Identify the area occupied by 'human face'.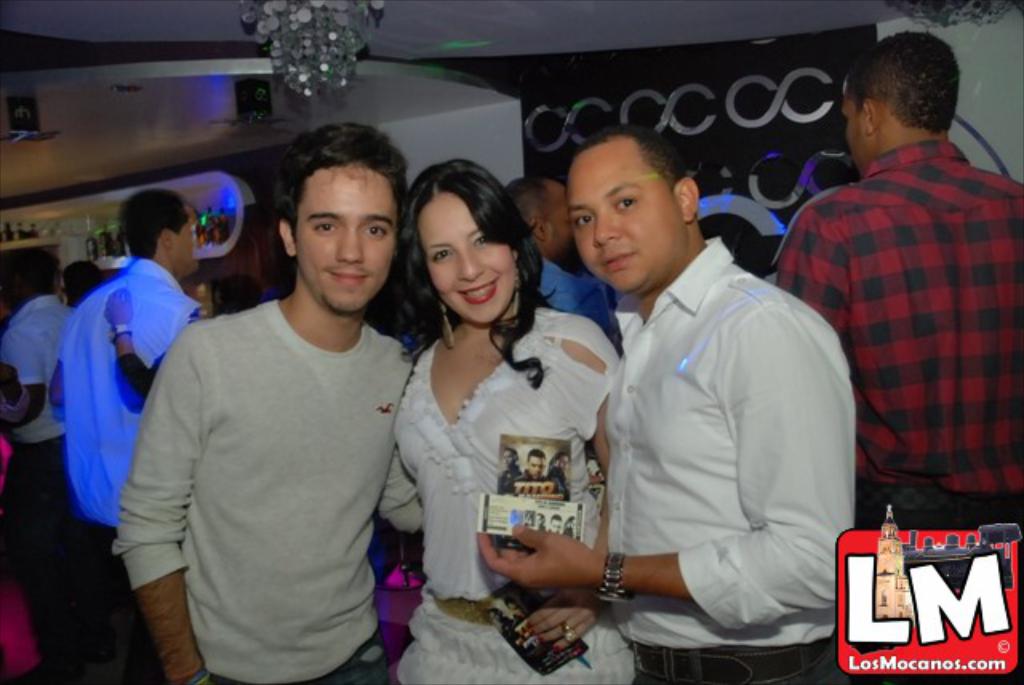
Area: x1=528 y1=461 x2=541 y2=477.
